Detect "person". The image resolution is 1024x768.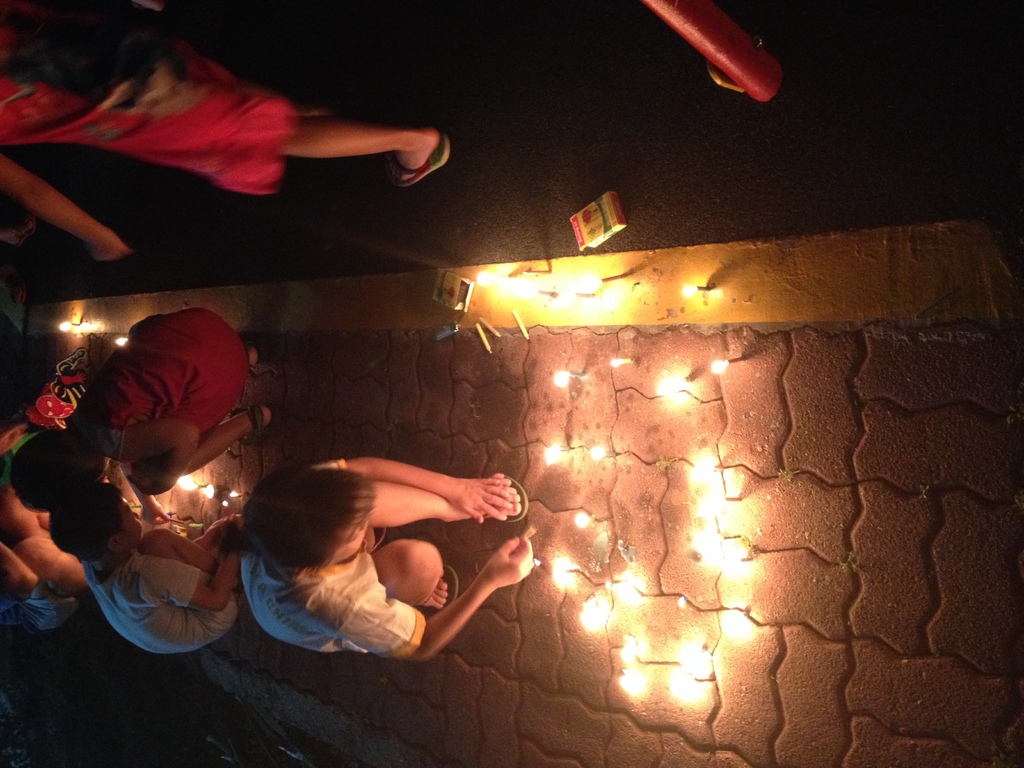
select_region(1, 314, 269, 492).
